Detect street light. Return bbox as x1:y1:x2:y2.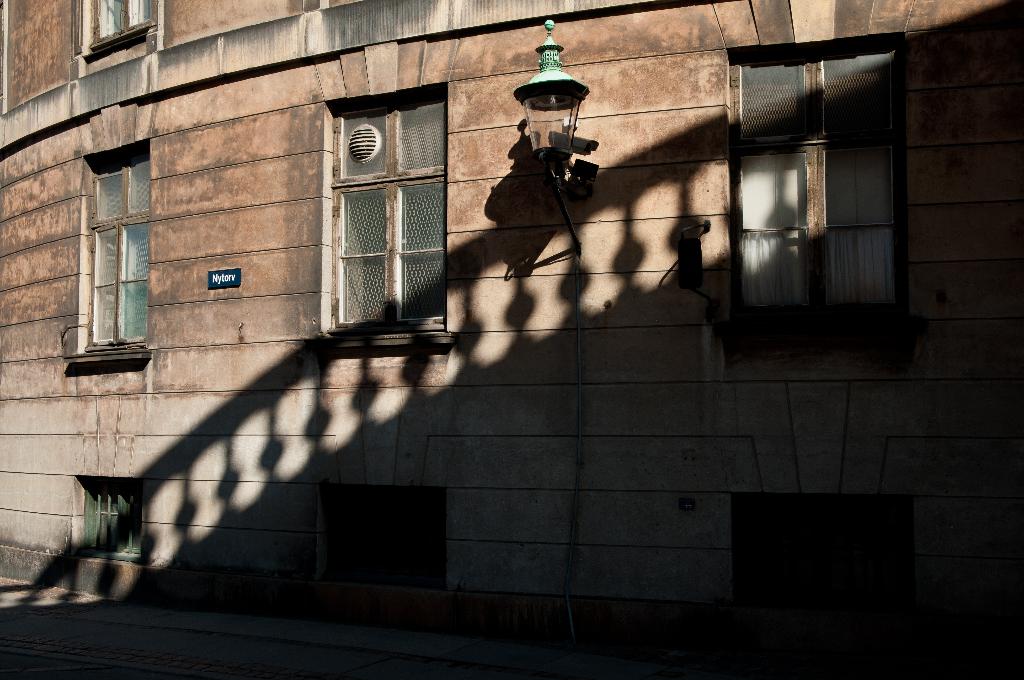
496:25:616:230.
